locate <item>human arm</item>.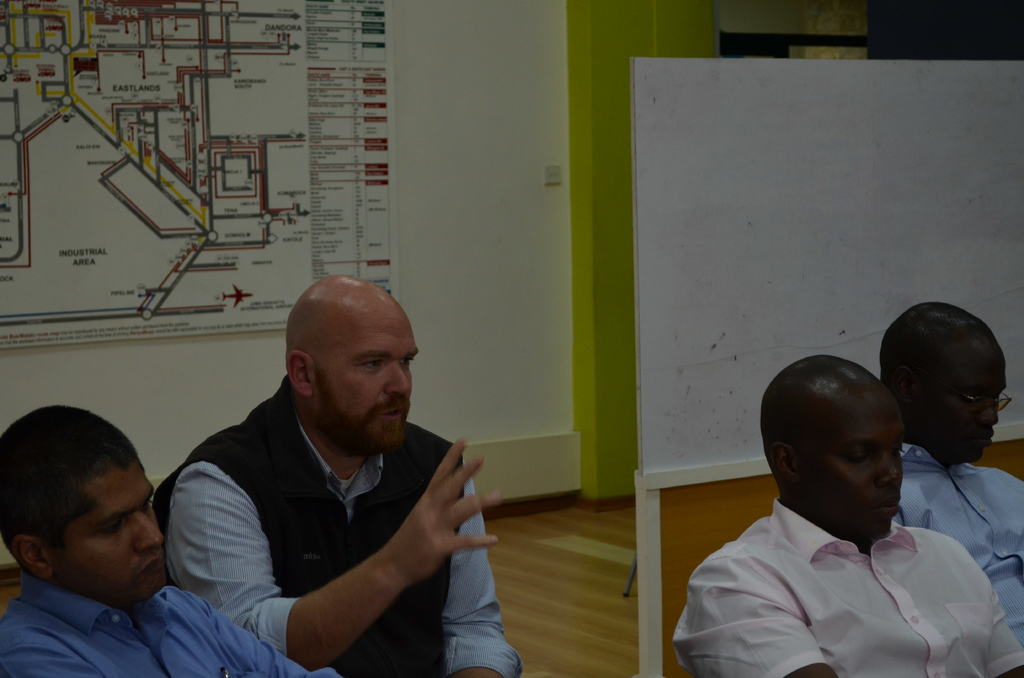
Bounding box: crop(196, 588, 343, 677).
